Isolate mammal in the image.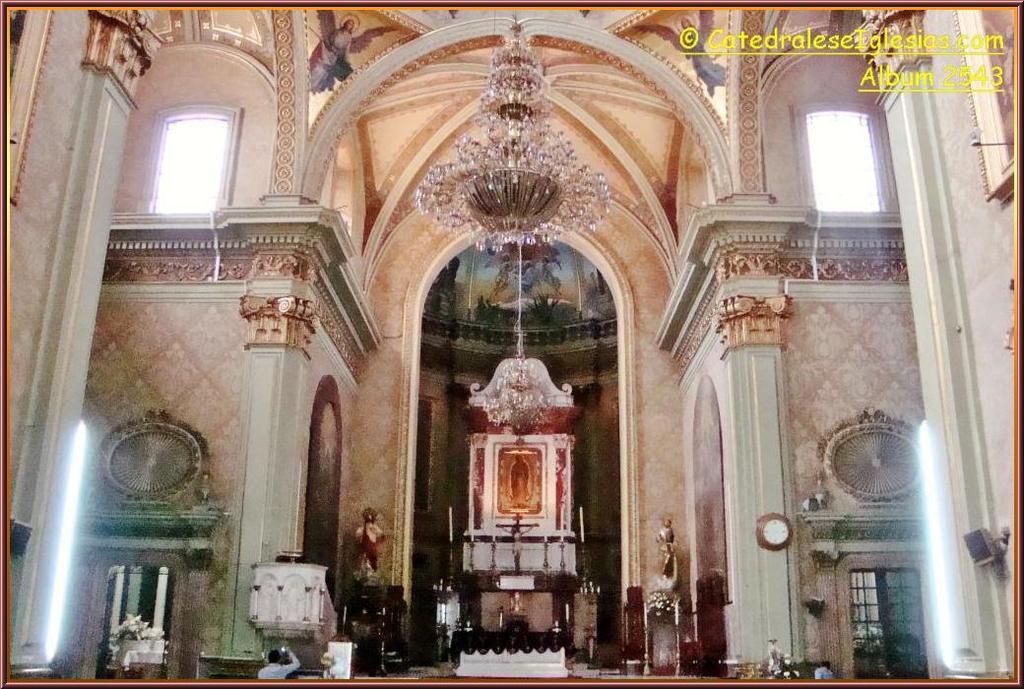
Isolated region: (left=306, top=12, right=353, bottom=91).
